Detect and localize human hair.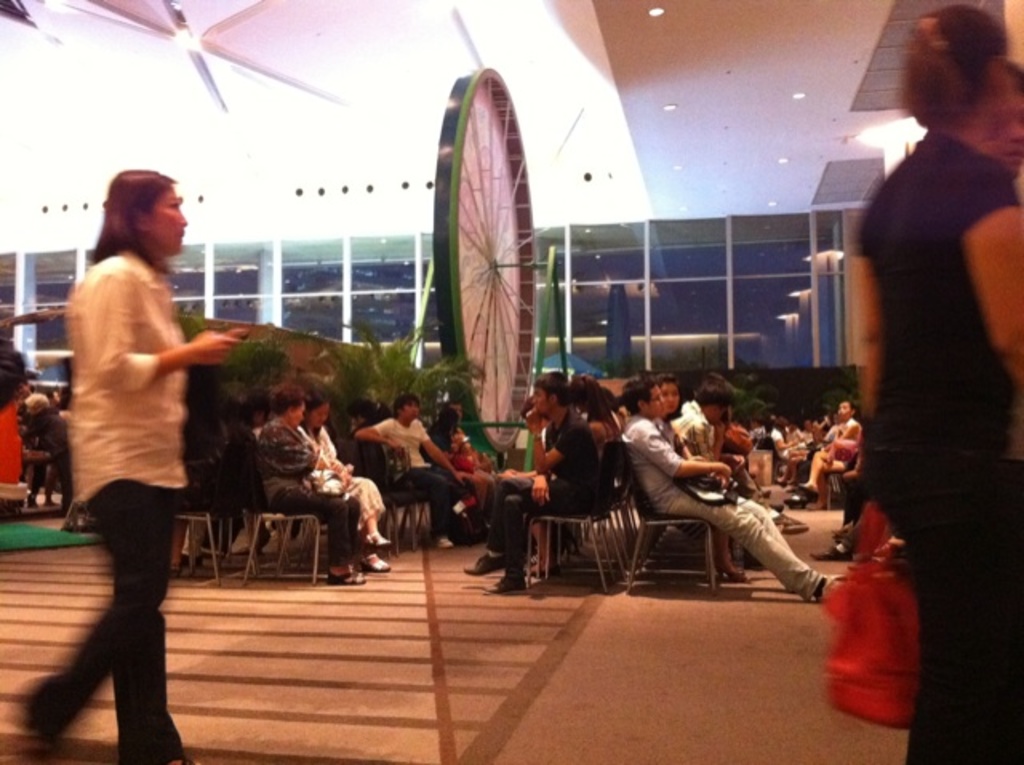
Localized at pyautogui.locateOnScreen(24, 389, 48, 403).
